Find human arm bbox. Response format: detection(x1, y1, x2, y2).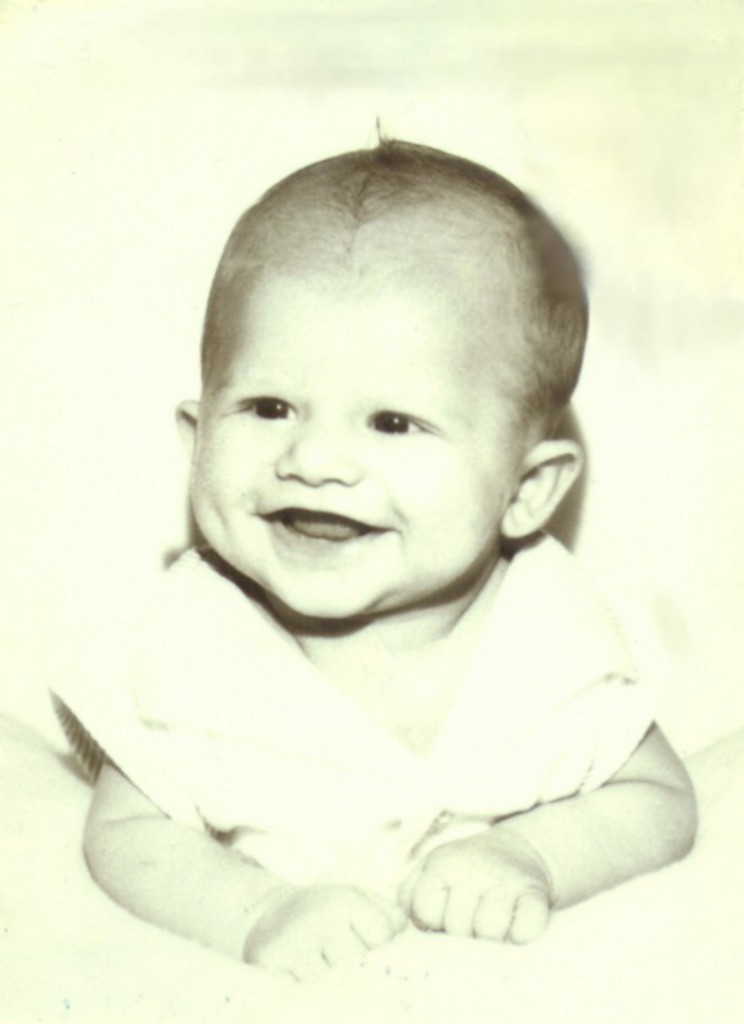
detection(349, 715, 705, 964).
